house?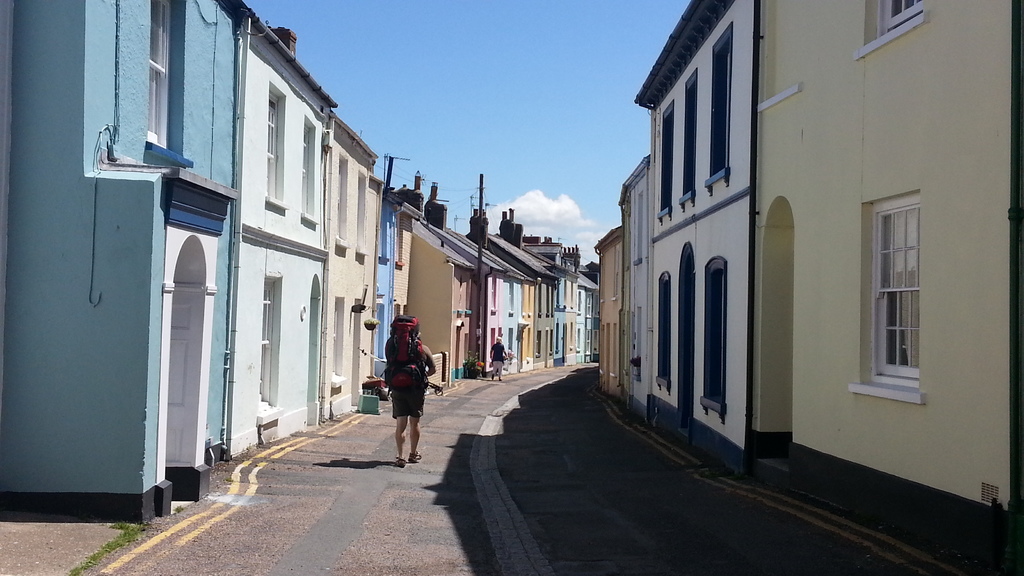
pyautogui.locateOnScreen(615, 151, 656, 435)
